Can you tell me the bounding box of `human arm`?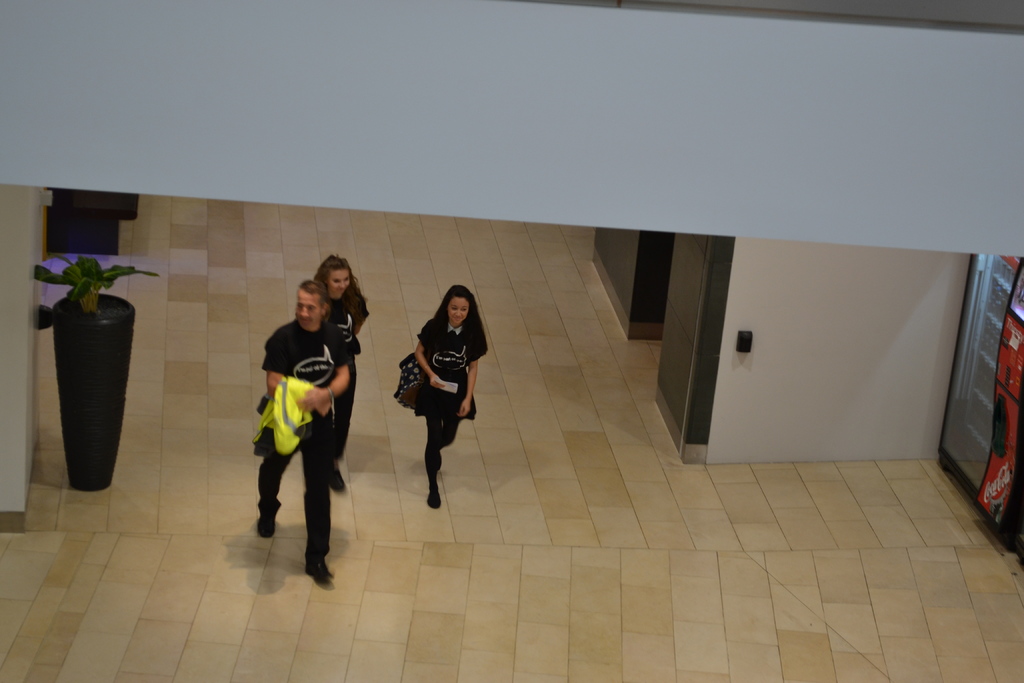
<region>410, 316, 444, 388</region>.
